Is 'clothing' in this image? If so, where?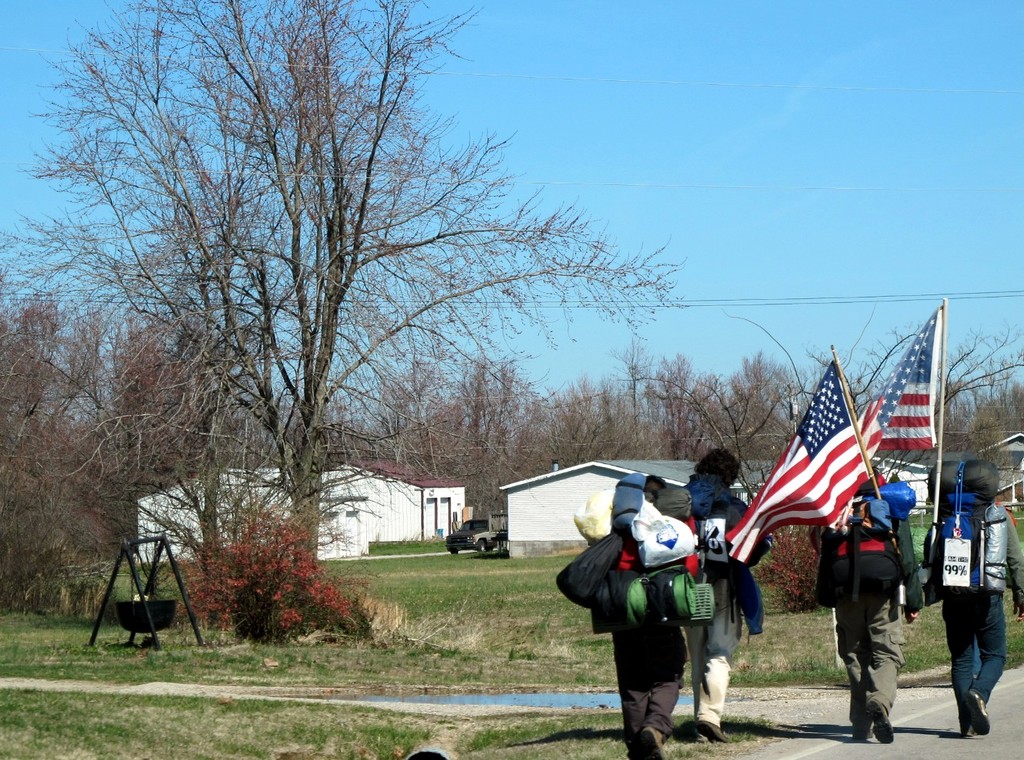
Yes, at Rect(821, 490, 904, 724).
